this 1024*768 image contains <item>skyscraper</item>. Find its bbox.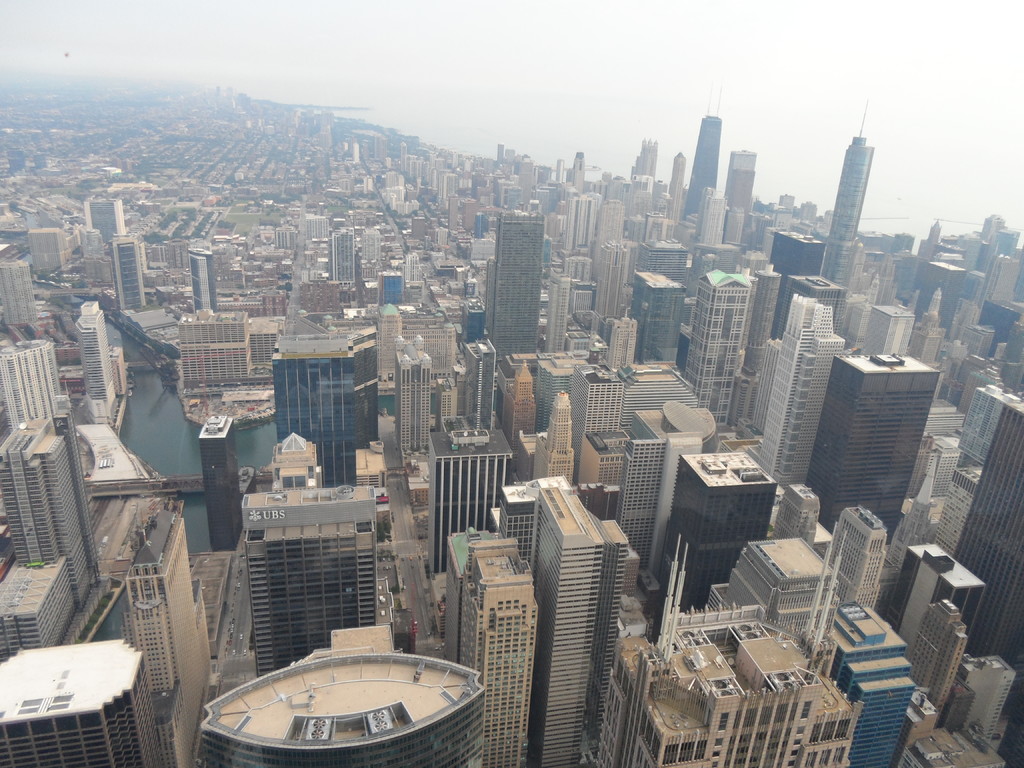
<bbox>72, 302, 130, 406</bbox>.
